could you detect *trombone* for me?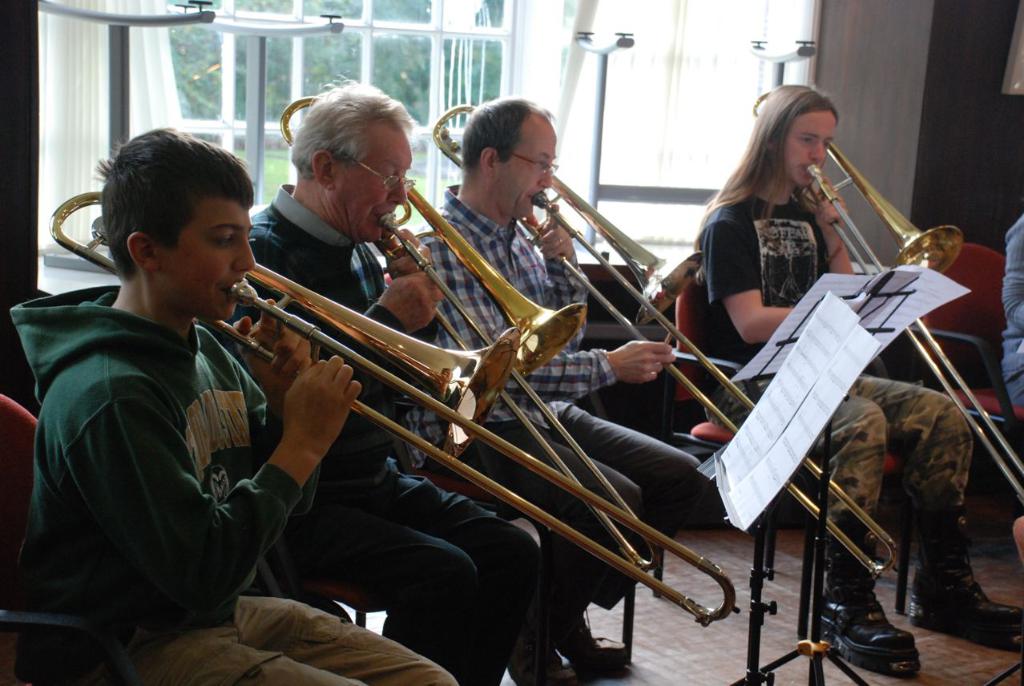
Detection result: region(46, 189, 741, 627).
